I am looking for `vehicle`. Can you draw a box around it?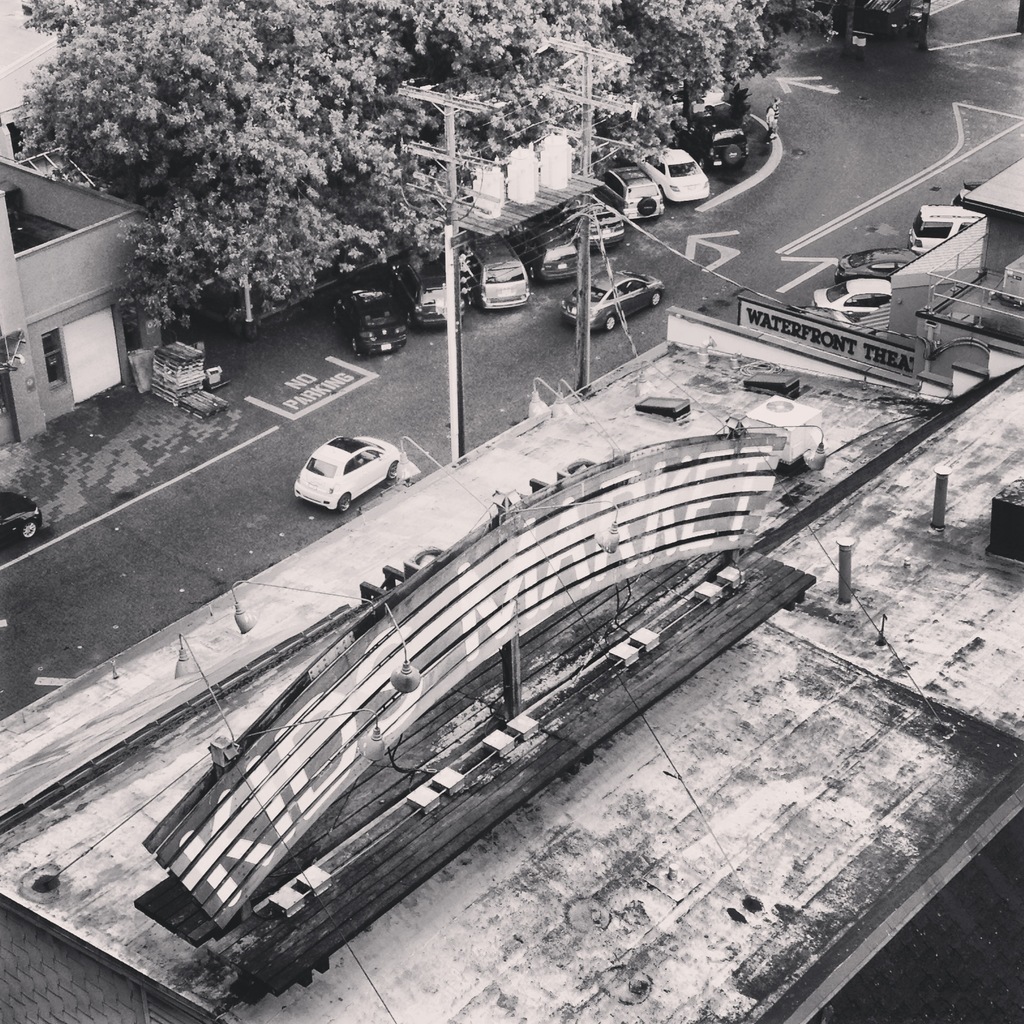
Sure, the bounding box is <bbox>914, 193, 984, 252</bbox>.
